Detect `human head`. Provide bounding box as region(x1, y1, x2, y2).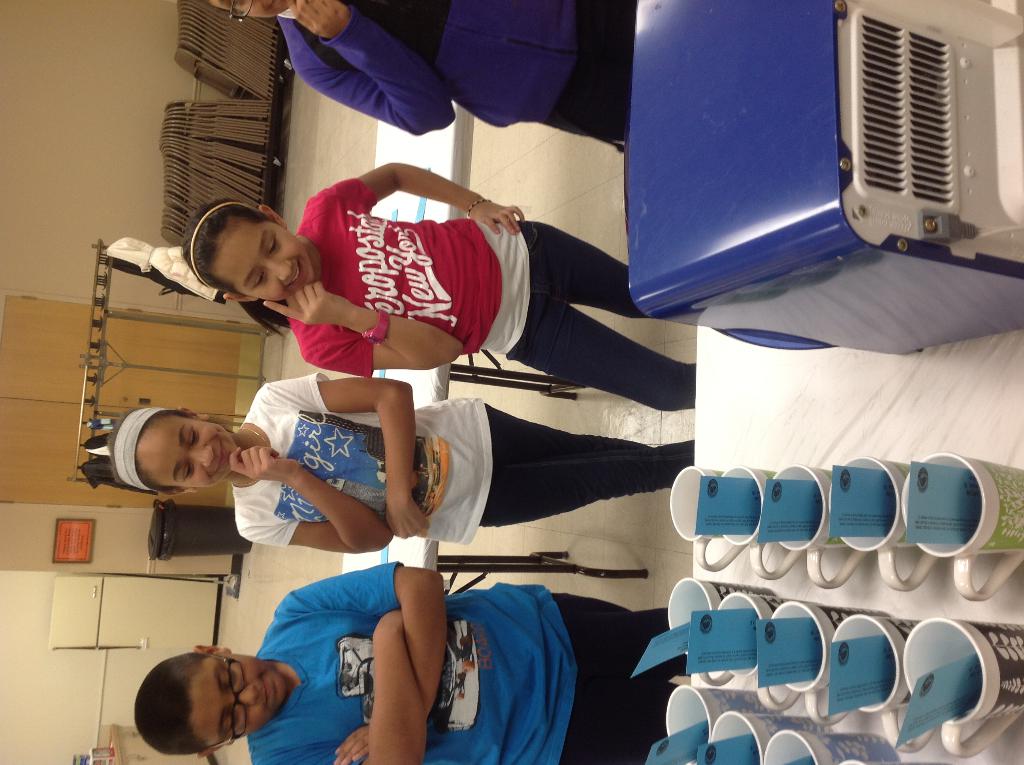
region(127, 640, 287, 761).
